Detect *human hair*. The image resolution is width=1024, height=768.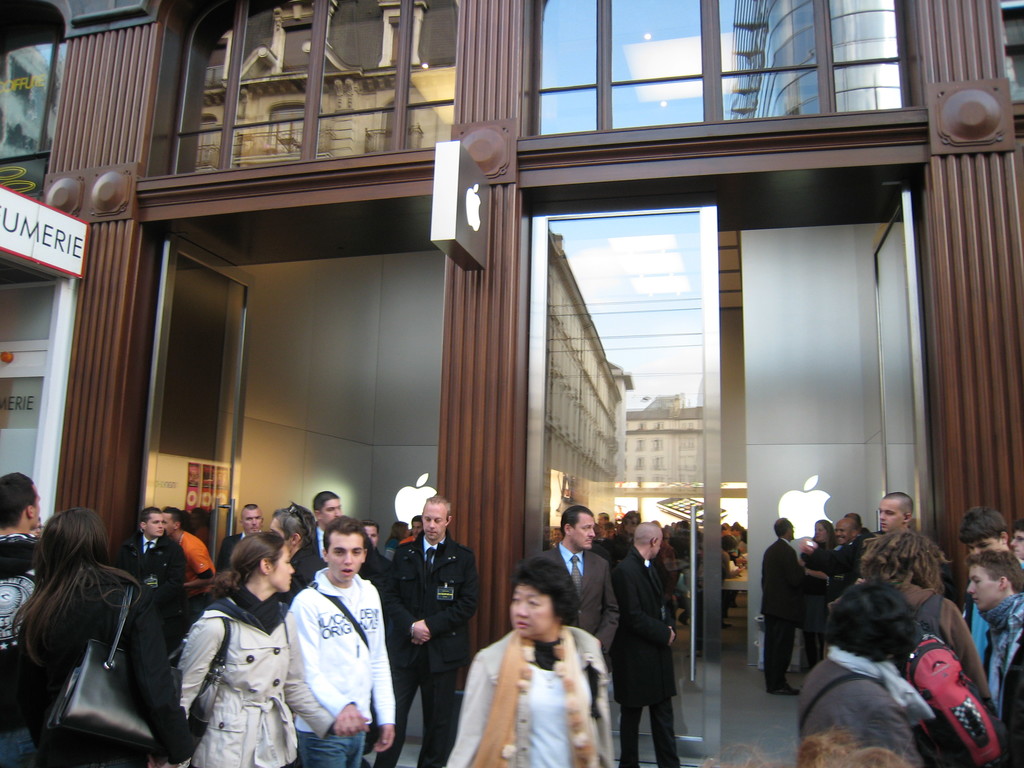
858/527/943/590.
